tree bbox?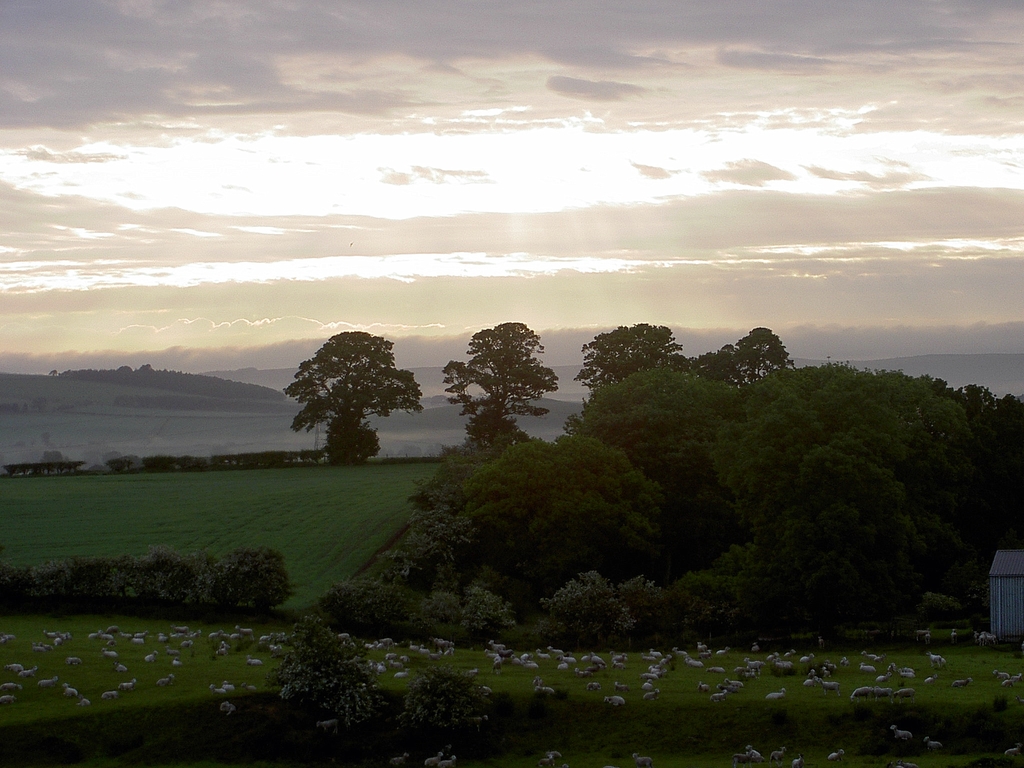
bbox(207, 546, 289, 618)
